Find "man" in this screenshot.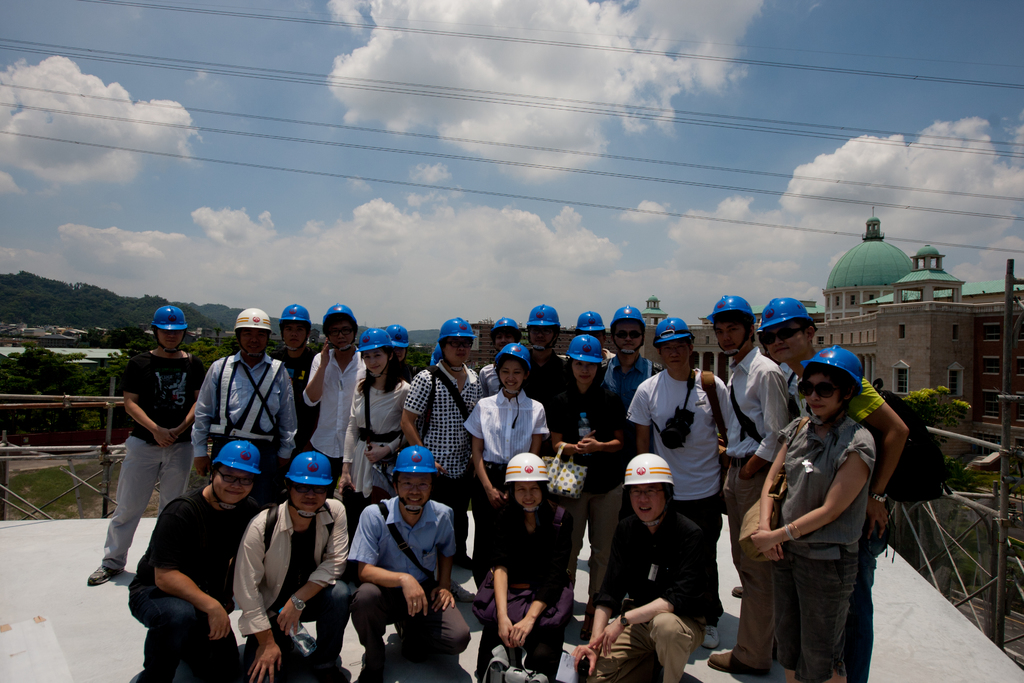
The bounding box for "man" is select_region(342, 448, 469, 675).
